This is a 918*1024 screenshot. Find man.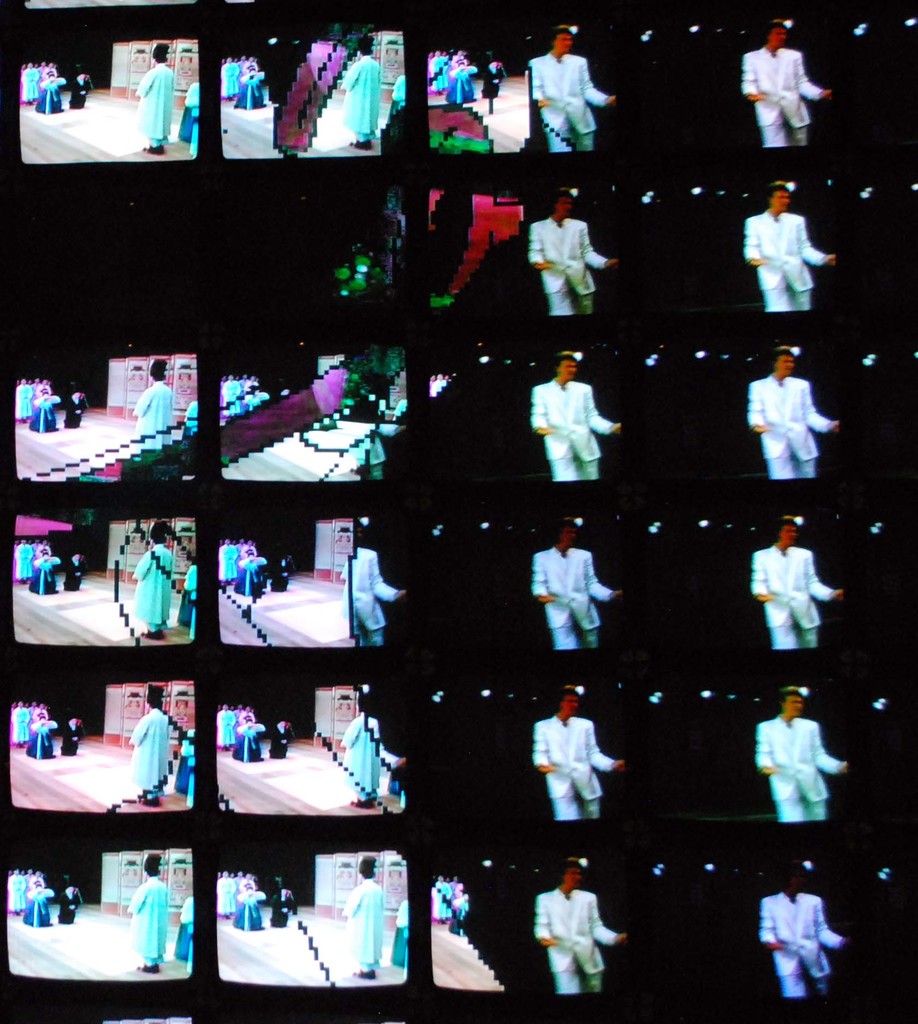
Bounding box: (x1=532, y1=685, x2=627, y2=819).
